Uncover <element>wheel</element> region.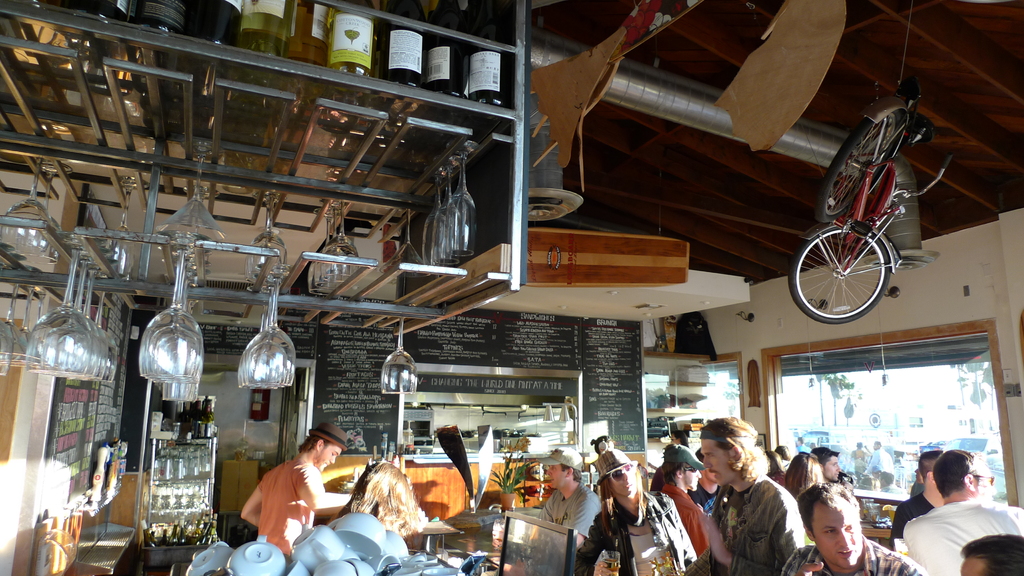
Uncovered: {"x1": 797, "y1": 217, "x2": 900, "y2": 325}.
